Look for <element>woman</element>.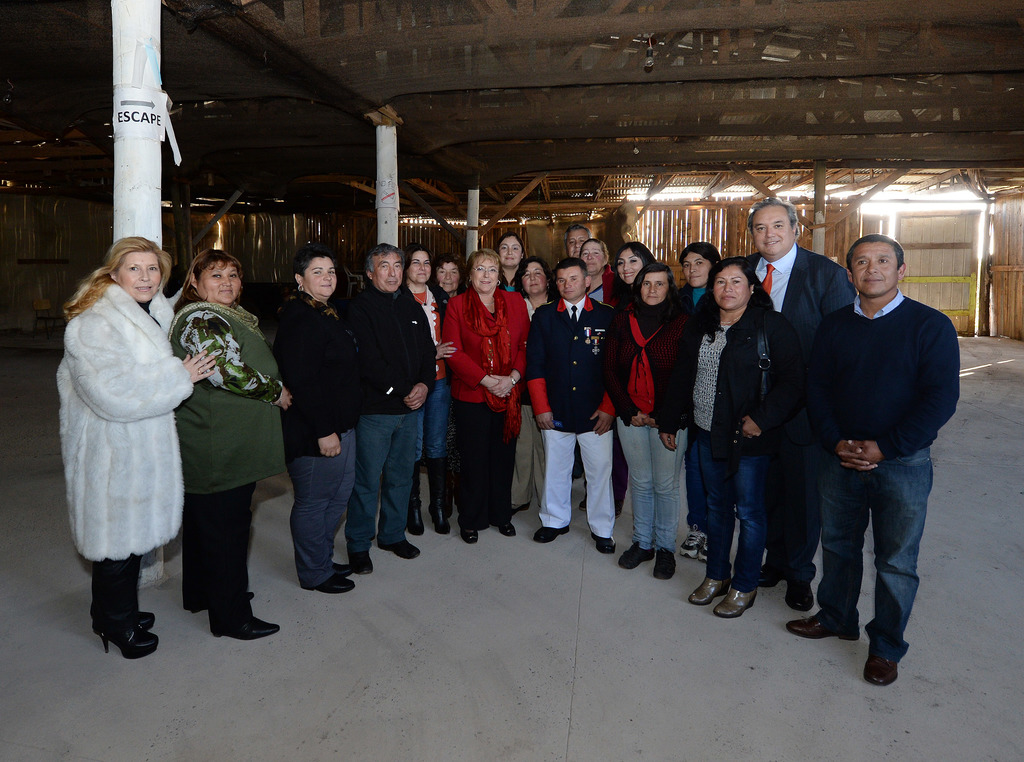
Found: [685,250,799,619].
